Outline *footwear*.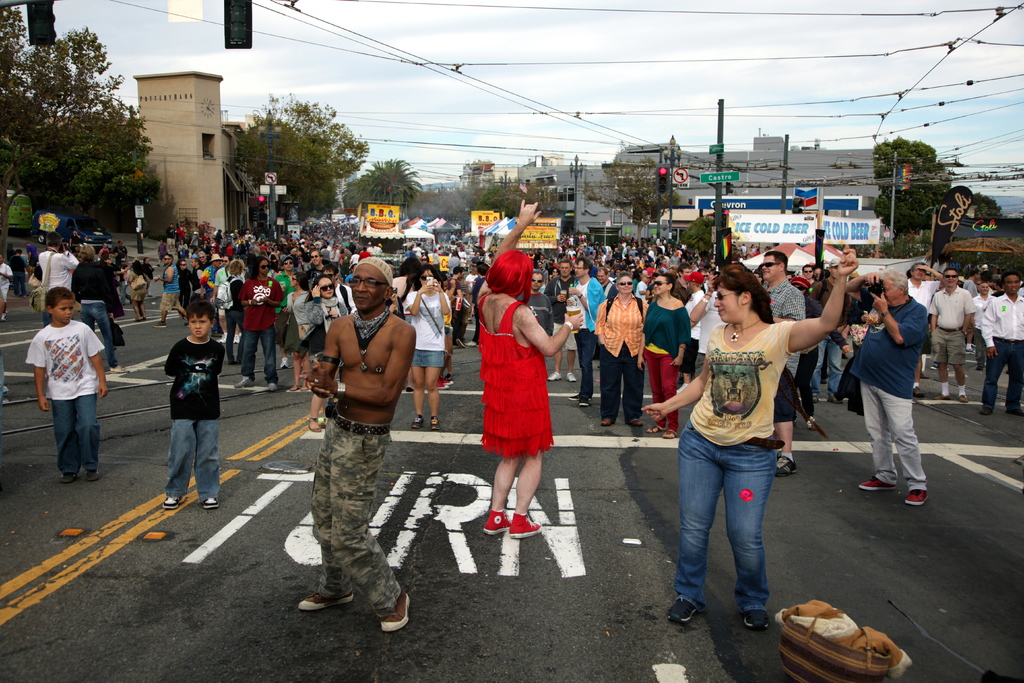
Outline: (x1=204, y1=495, x2=221, y2=509).
